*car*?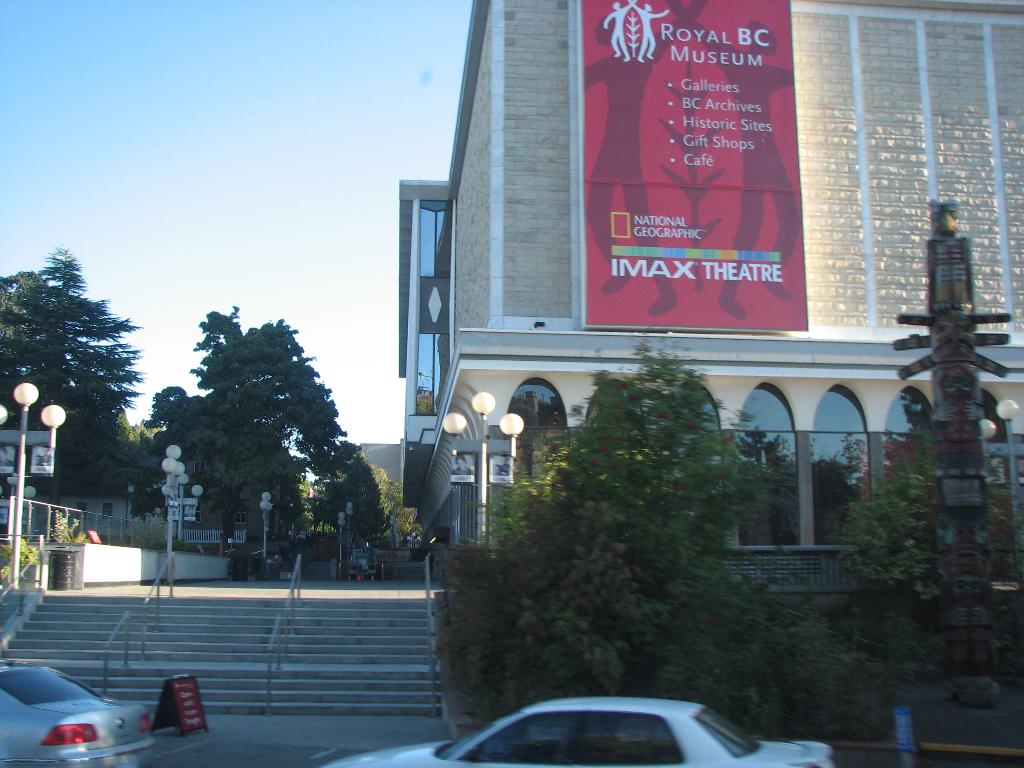
BBox(0, 657, 160, 766)
